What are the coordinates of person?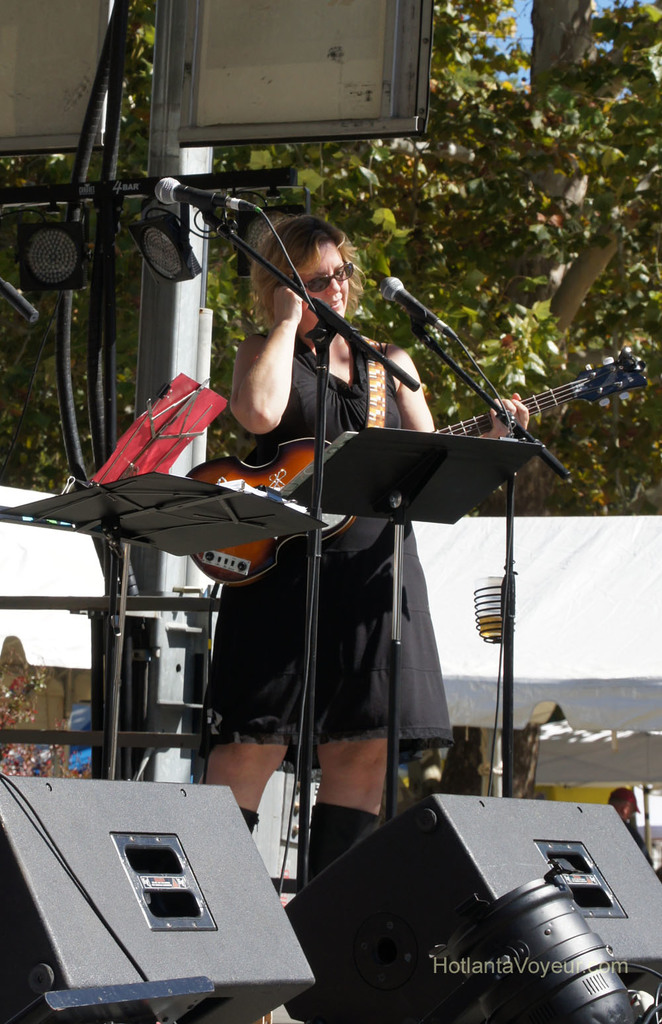
{"x1": 209, "y1": 144, "x2": 432, "y2": 781}.
